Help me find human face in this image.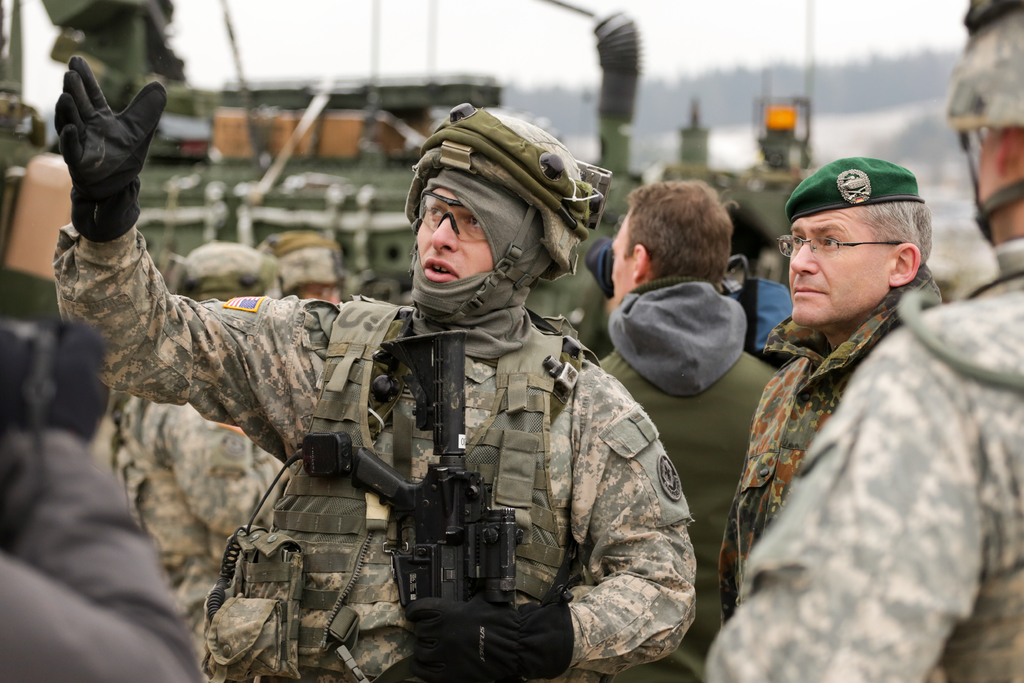
Found it: [300, 284, 335, 299].
